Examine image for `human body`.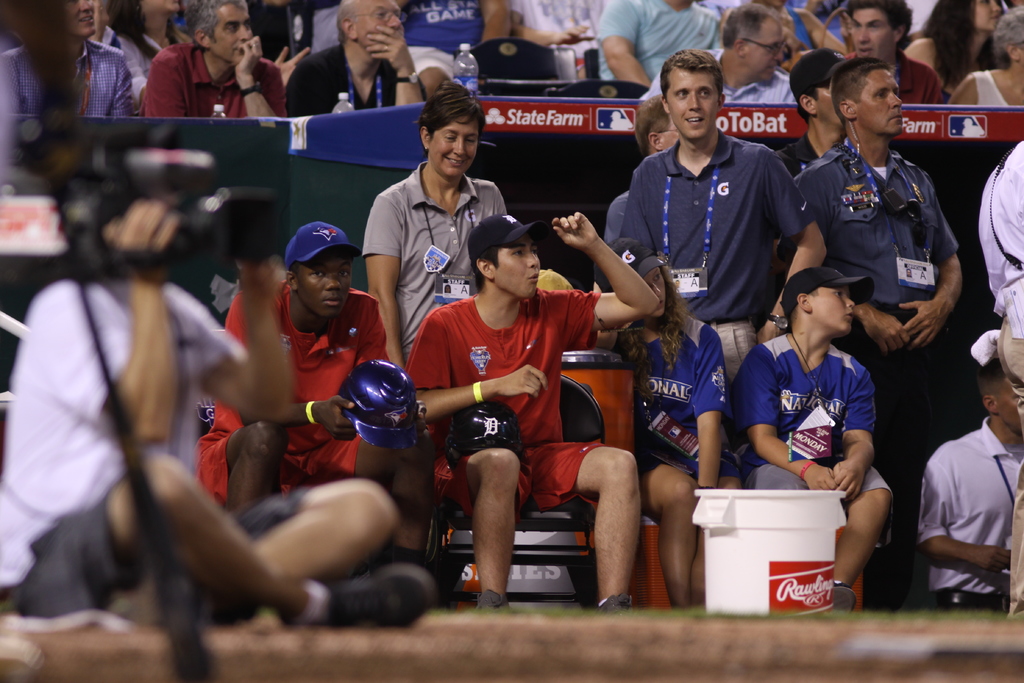
Examination result: (401,204,662,616).
